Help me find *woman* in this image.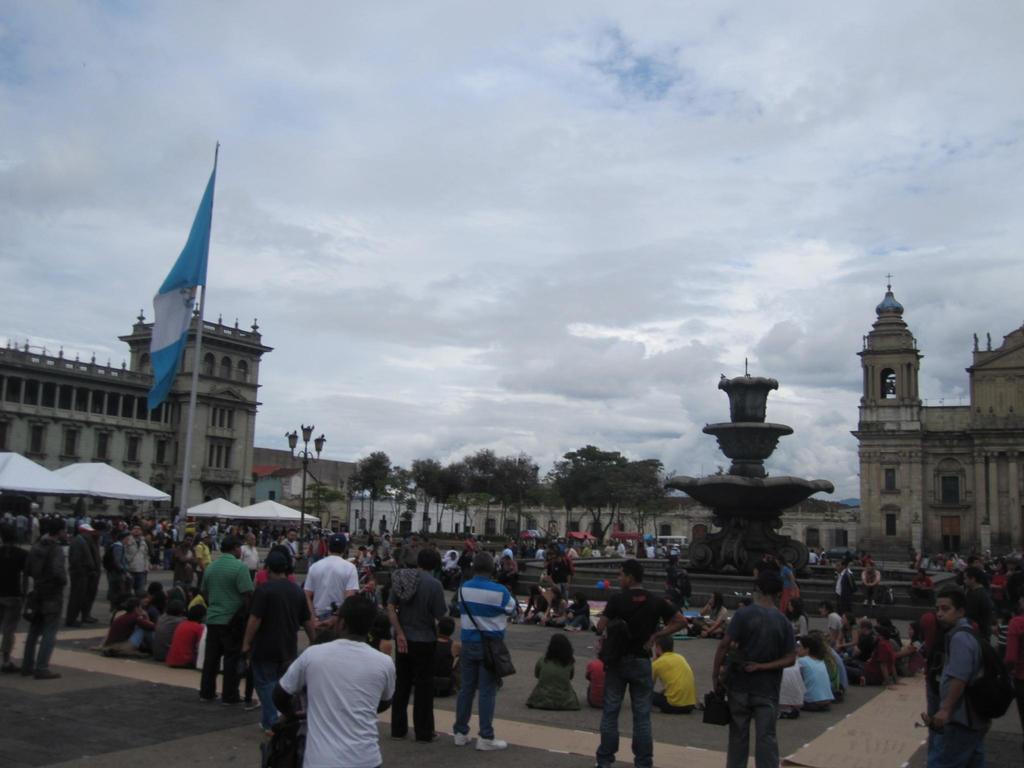
Found it: {"left": 862, "top": 563, "right": 883, "bottom": 607}.
